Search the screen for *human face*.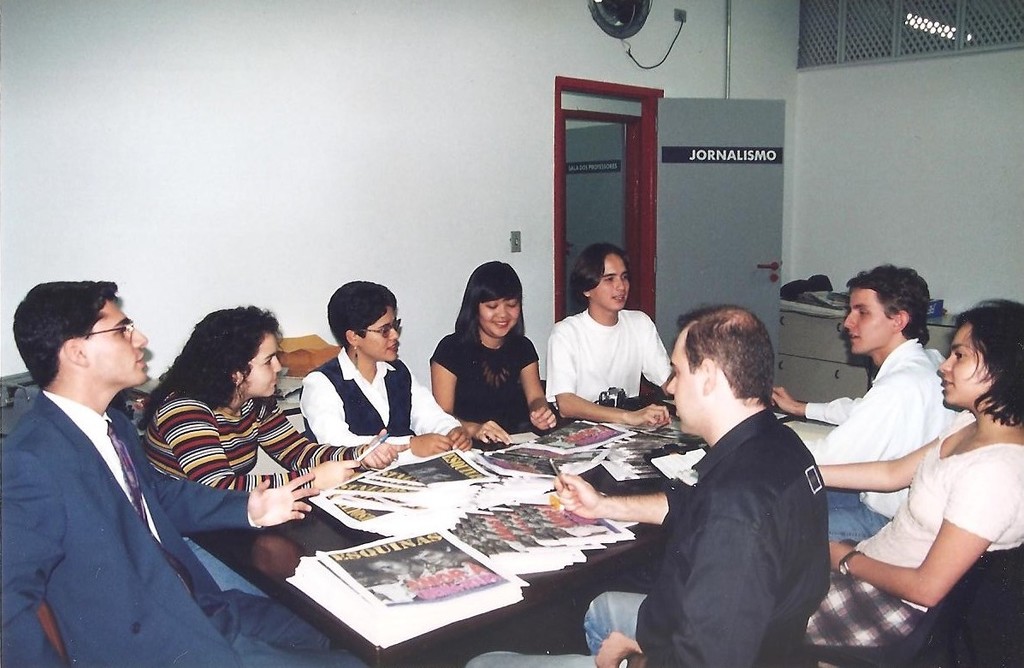
Found at (361,309,401,360).
